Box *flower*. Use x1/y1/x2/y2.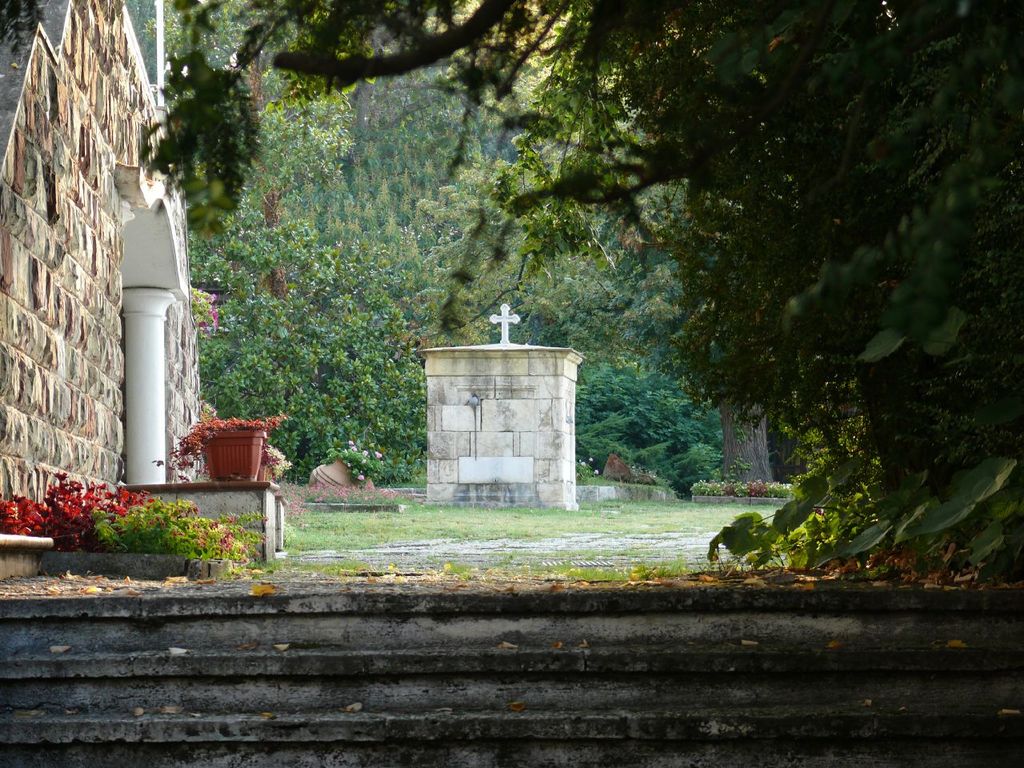
377/449/382/460.
